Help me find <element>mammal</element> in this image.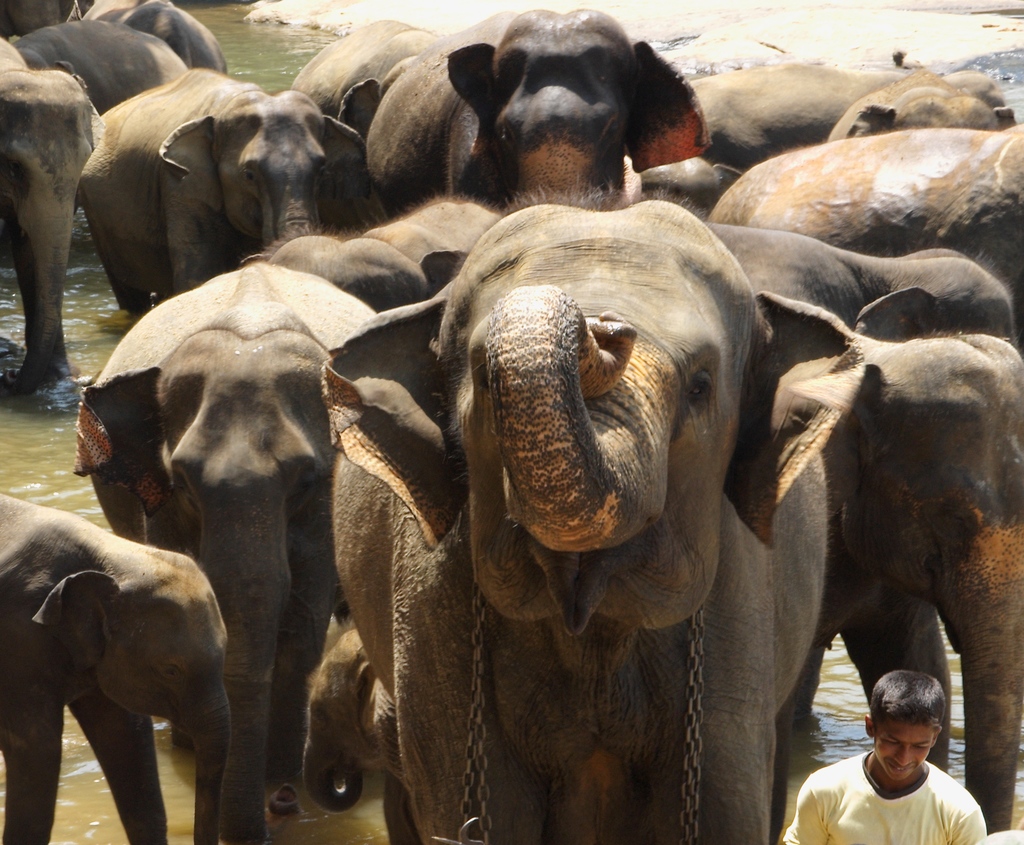
Found it: bbox(815, 328, 1023, 833).
